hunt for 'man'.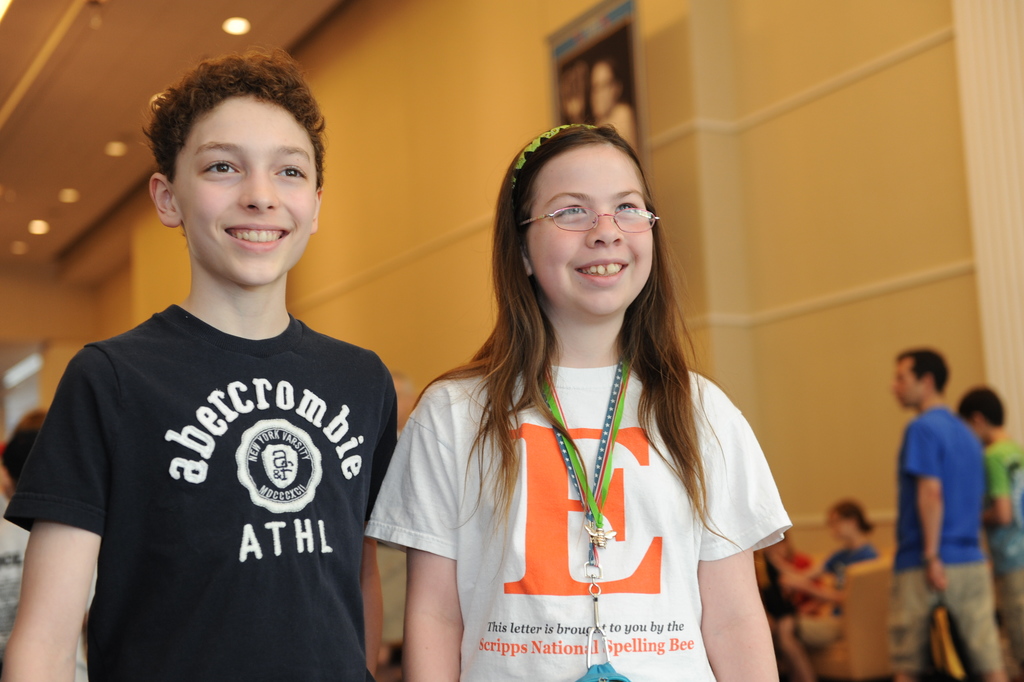
Hunted down at 884, 339, 1002, 657.
